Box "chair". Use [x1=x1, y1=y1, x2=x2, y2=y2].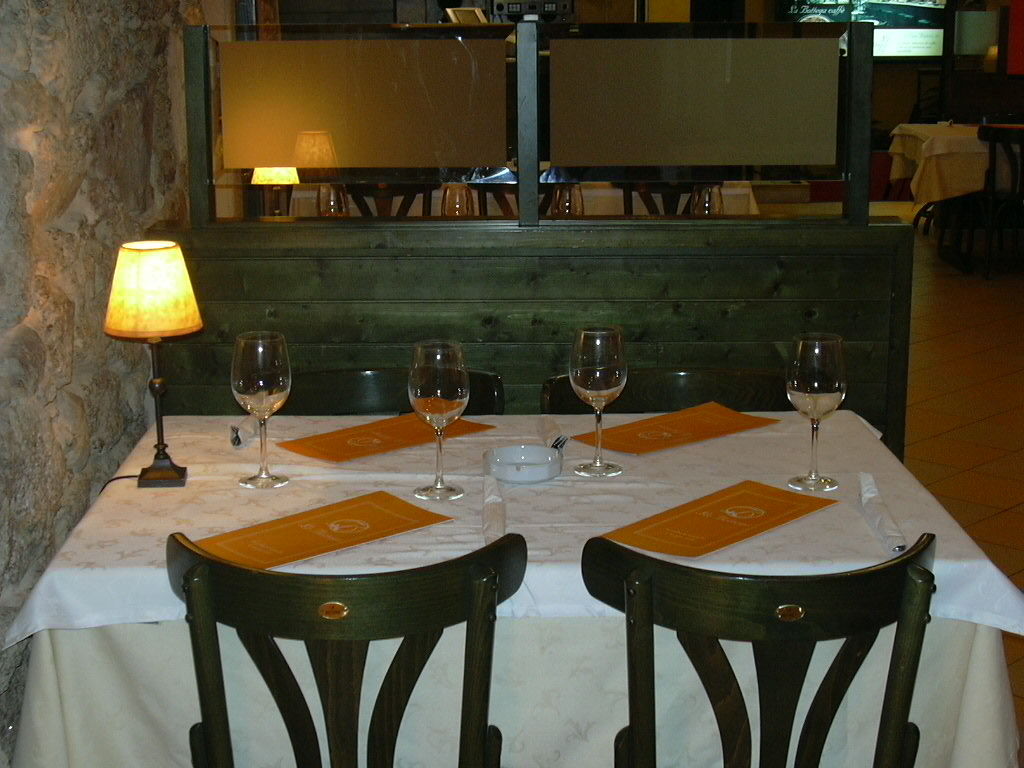
[x1=250, y1=366, x2=501, y2=421].
